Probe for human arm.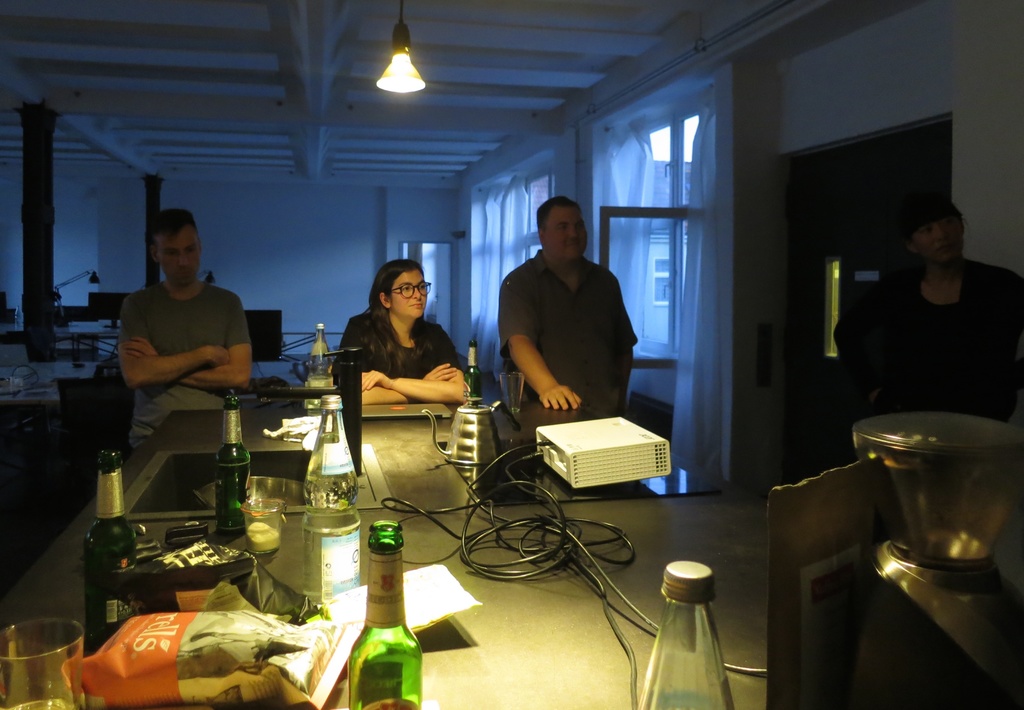
Probe result: 318/327/463/421.
